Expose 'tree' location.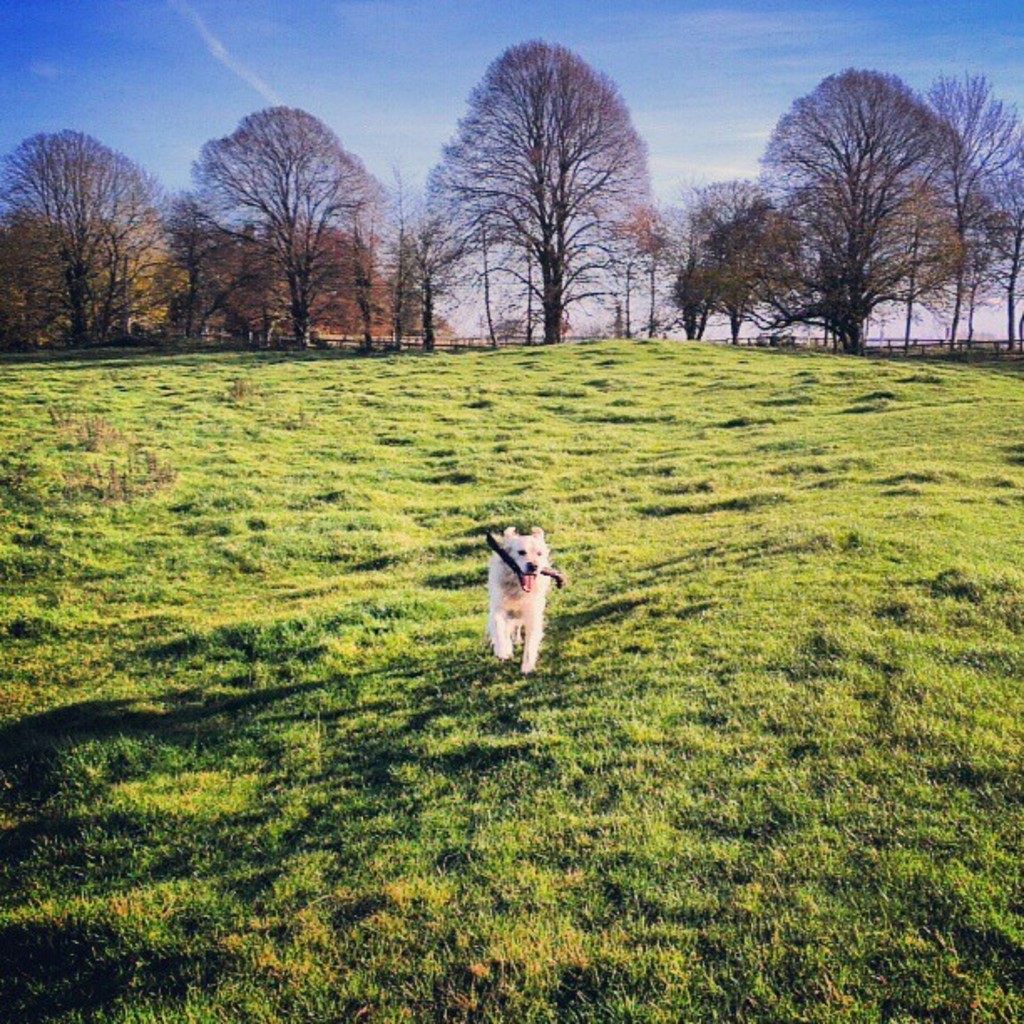
Exposed at <region>0, 110, 184, 345</region>.
